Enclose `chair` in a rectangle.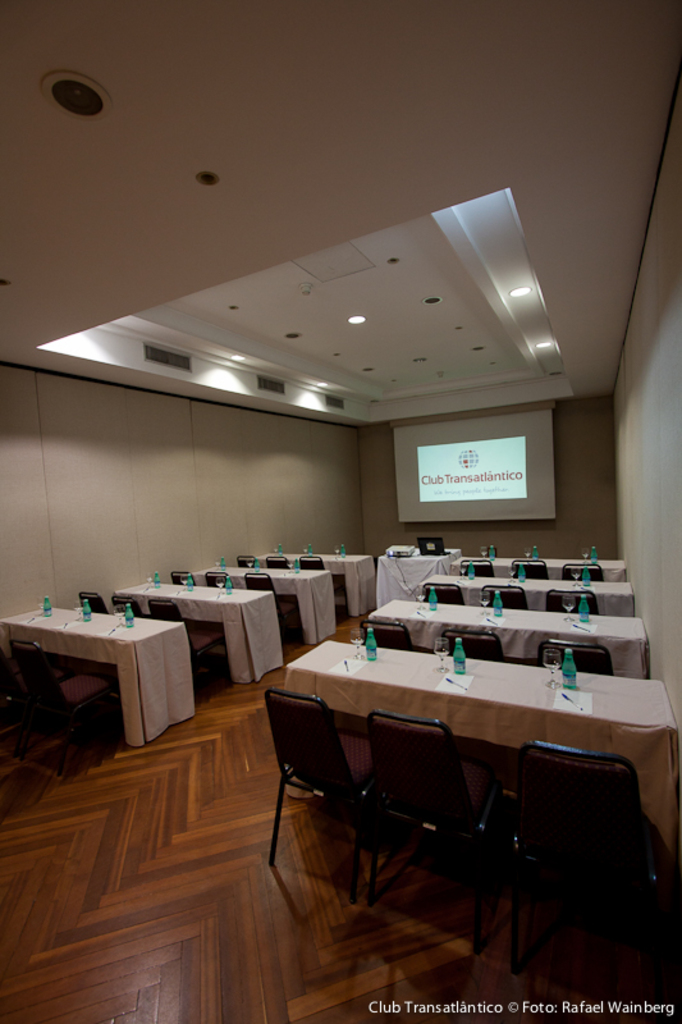
<box>267,556,287,567</box>.
